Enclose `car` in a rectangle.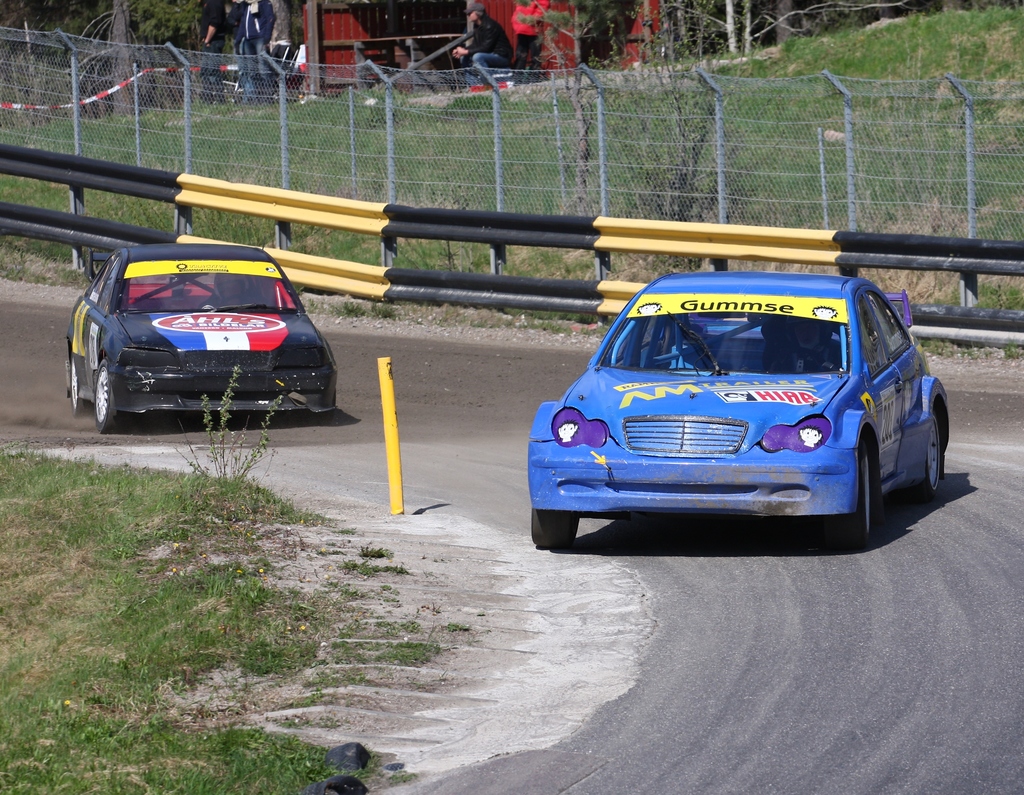
bbox=(524, 273, 952, 553).
